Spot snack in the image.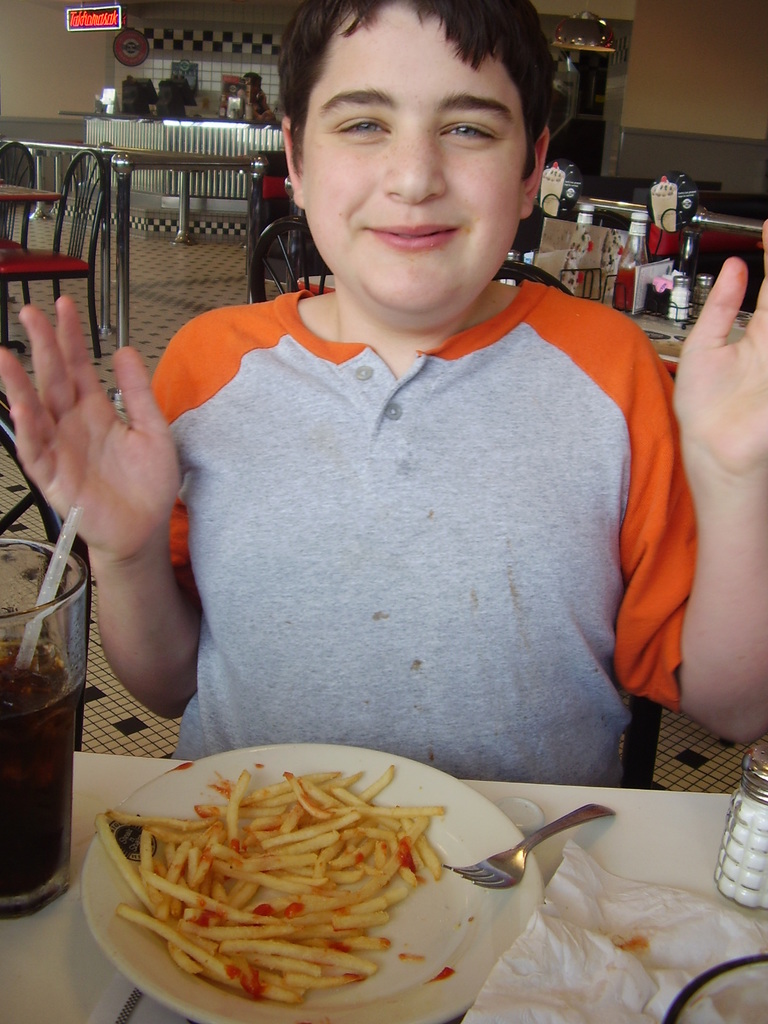
snack found at 95, 764, 446, 1009.
